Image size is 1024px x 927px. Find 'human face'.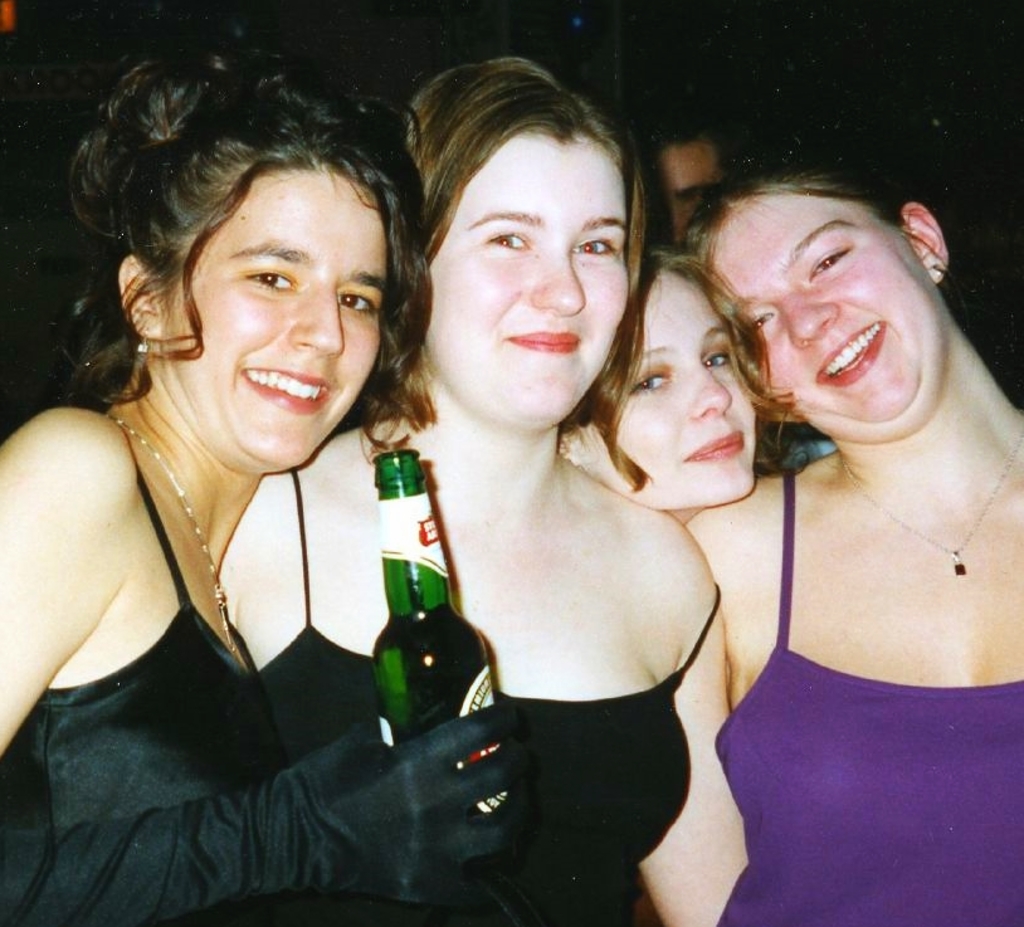
166,174,389,472.
